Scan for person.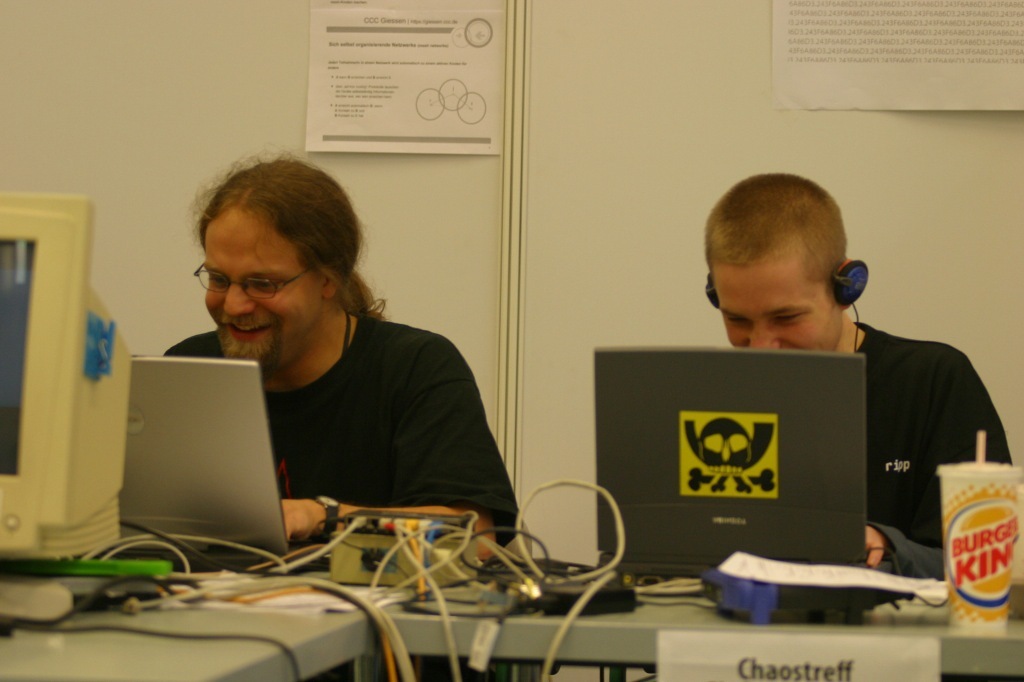
Scan result: [703,168,1017,580].
